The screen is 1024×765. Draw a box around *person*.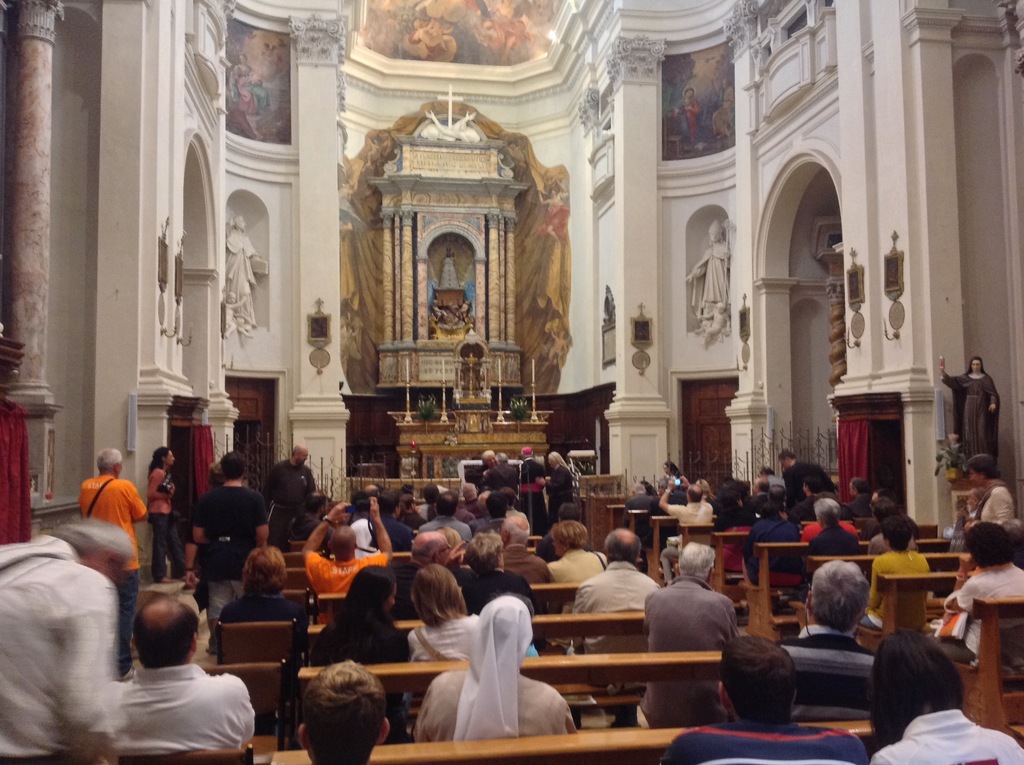
(x1=925, y1=525, x2=1023, y2=663).
